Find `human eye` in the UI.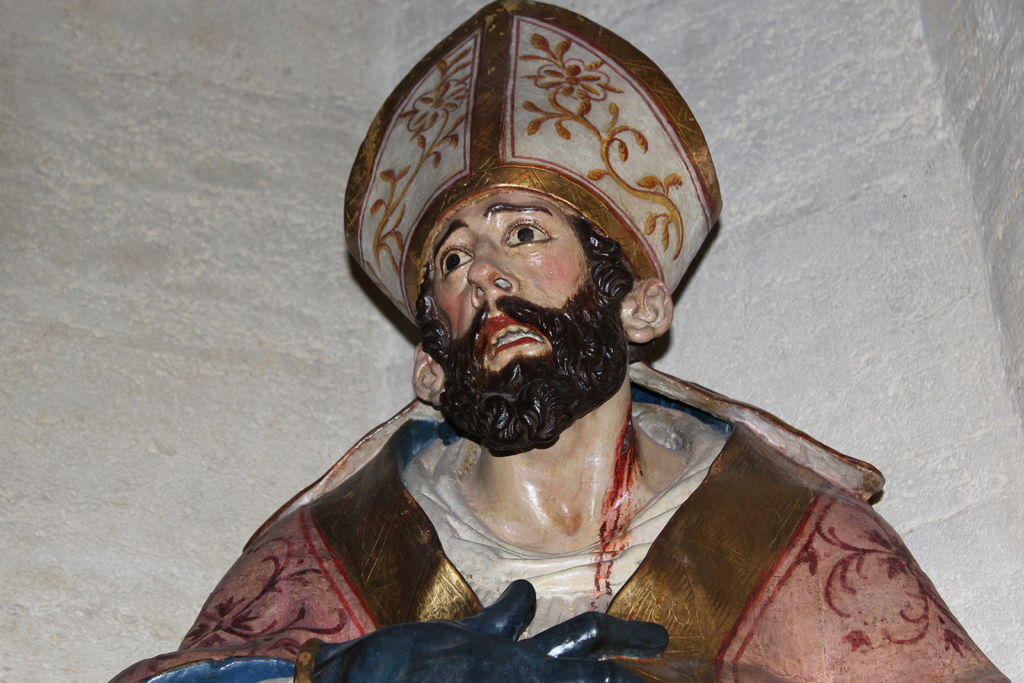
UI element at select_region(439, 241, 474, 278).
